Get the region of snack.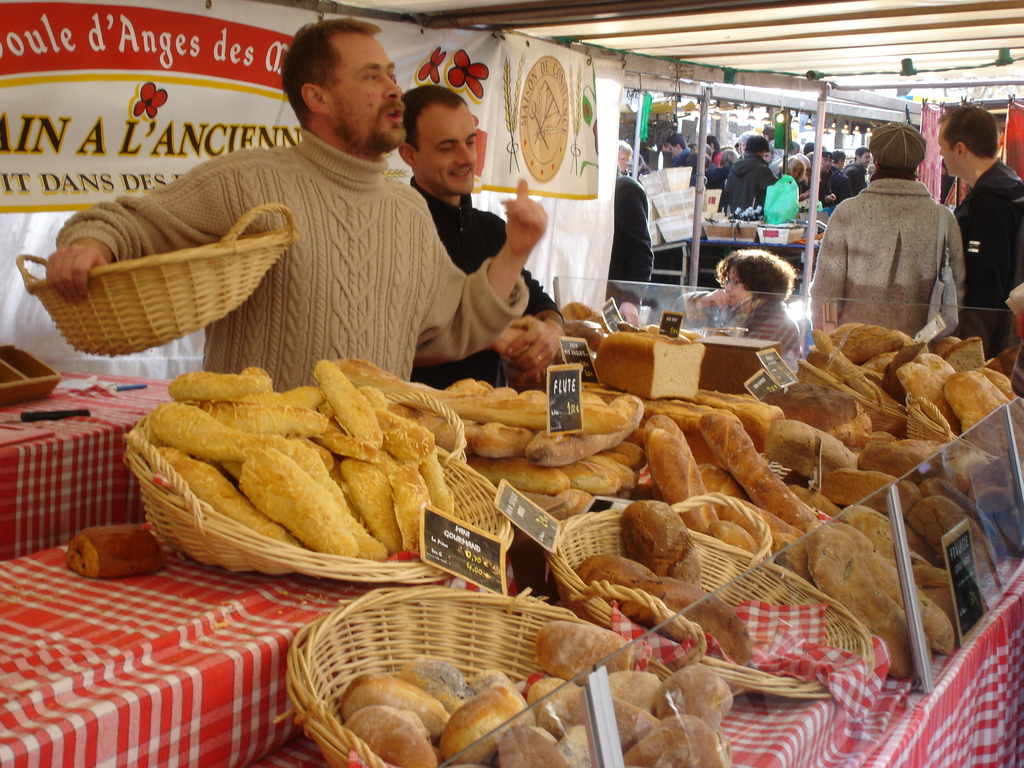
rect(151, 355, 491, 574).
